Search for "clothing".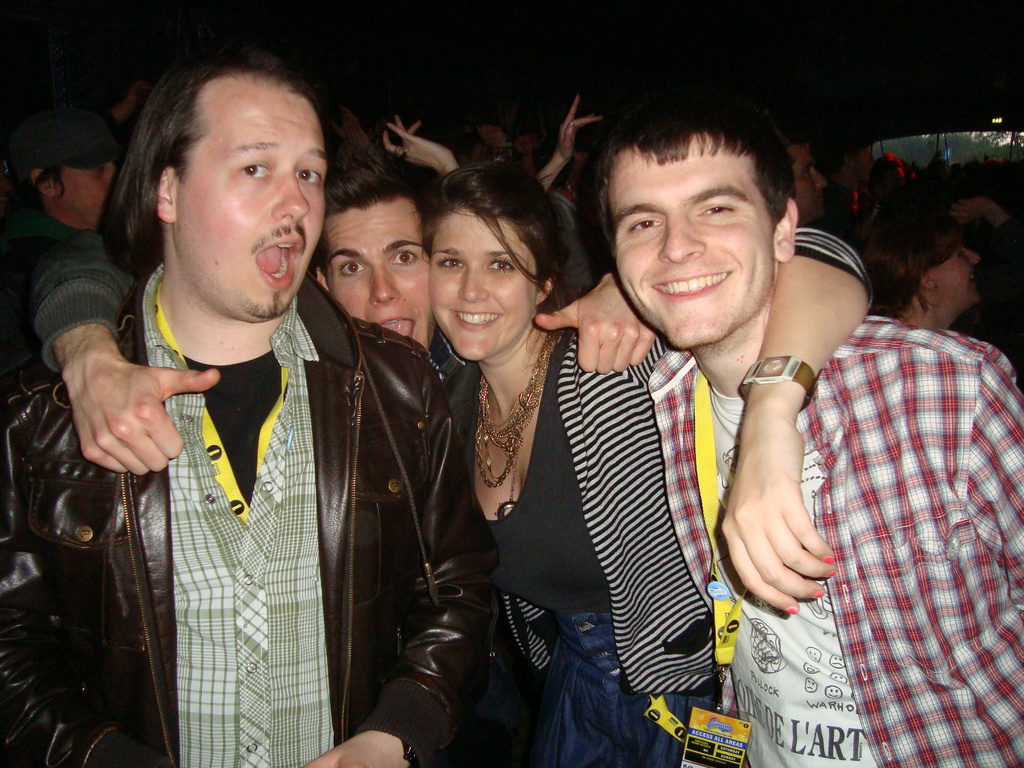
Found at 437/334/717/760.
